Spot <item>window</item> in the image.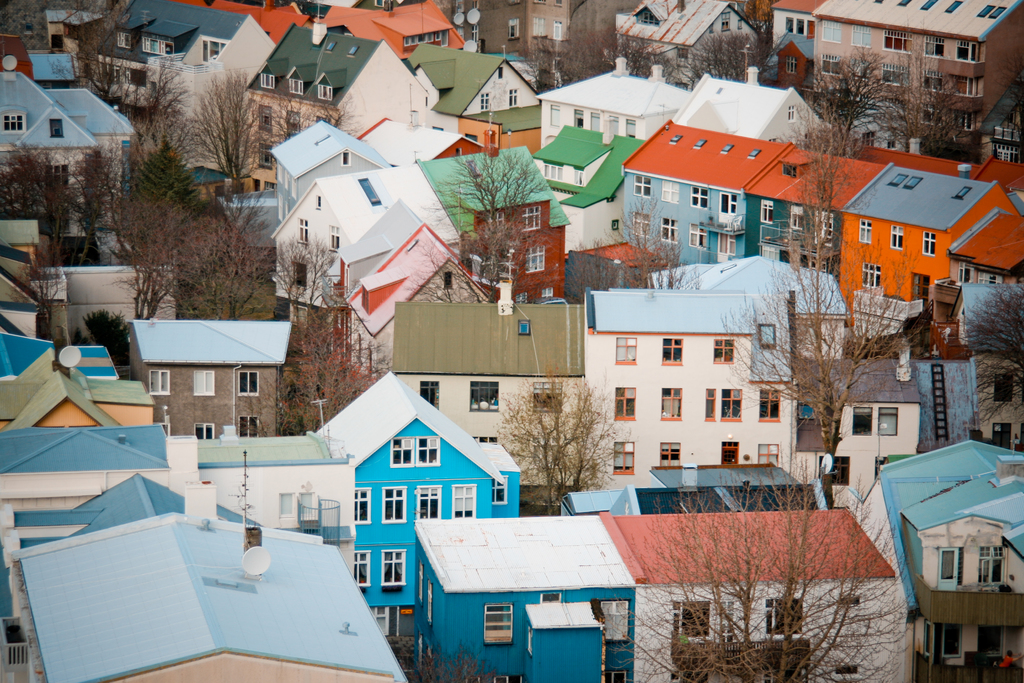
<item>window</item> found at 291/262/306/288.
